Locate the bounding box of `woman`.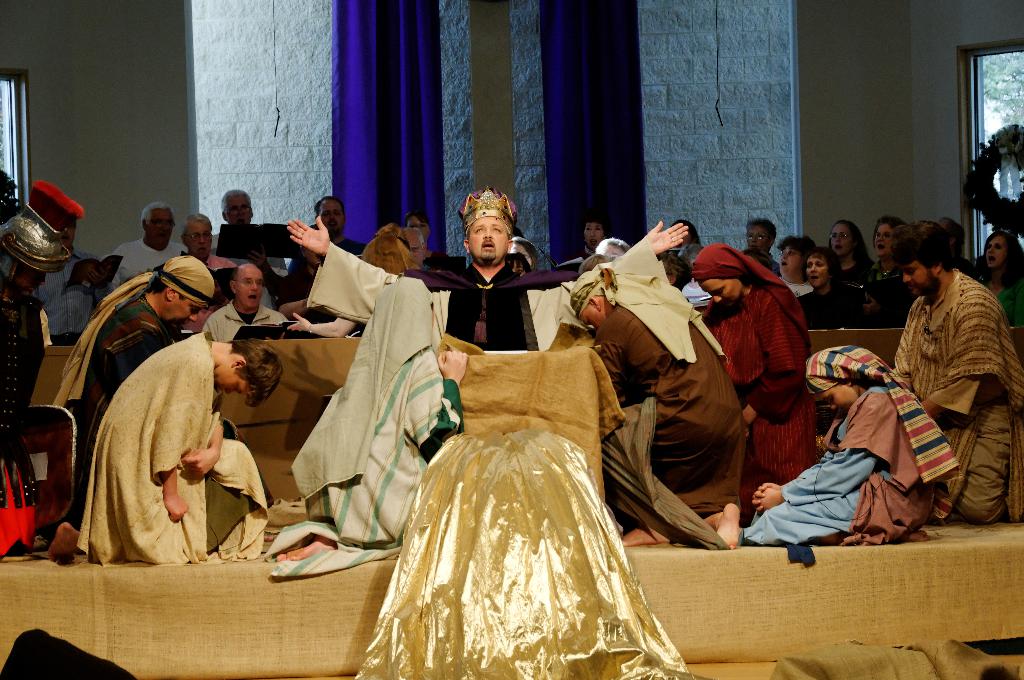
Bounding box: <region>981, 228, 1023, 324</region>.
